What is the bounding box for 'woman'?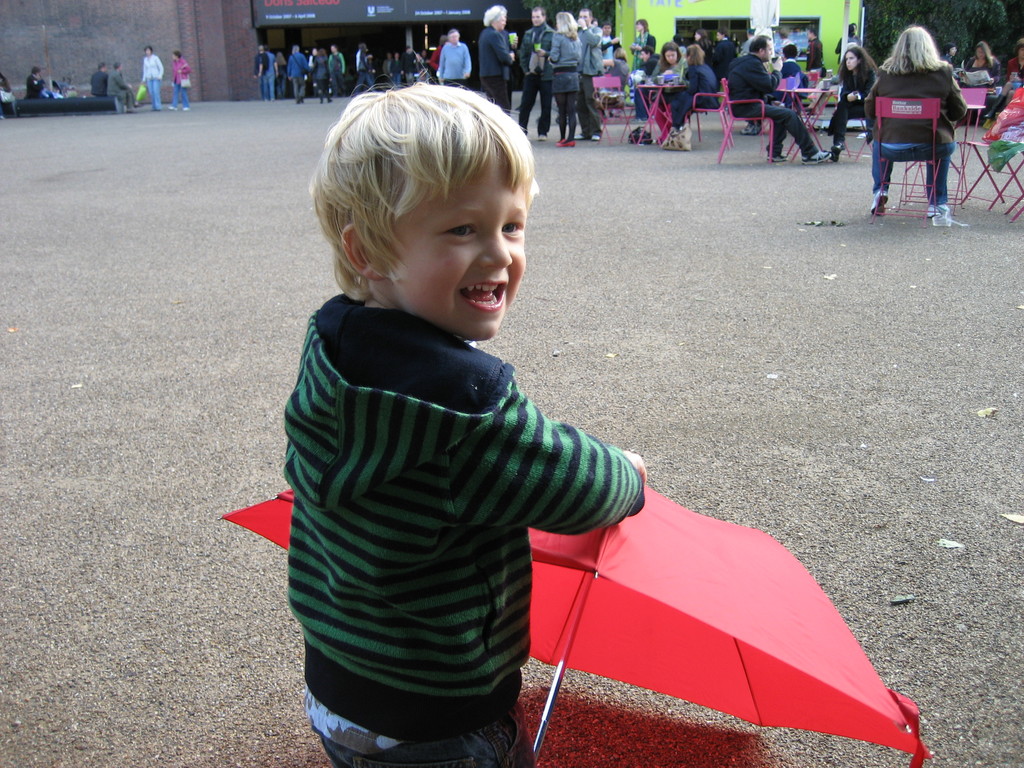
(left=543, top=13, right=584, bottom=147).
